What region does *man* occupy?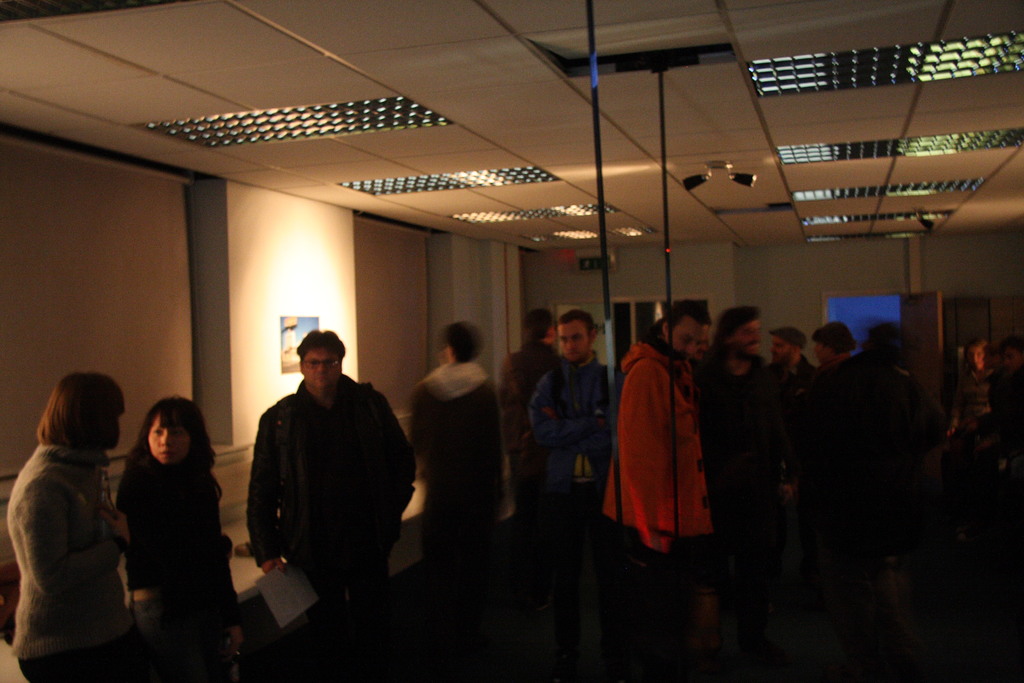
<region>230, 312, 412, 643</region>.
